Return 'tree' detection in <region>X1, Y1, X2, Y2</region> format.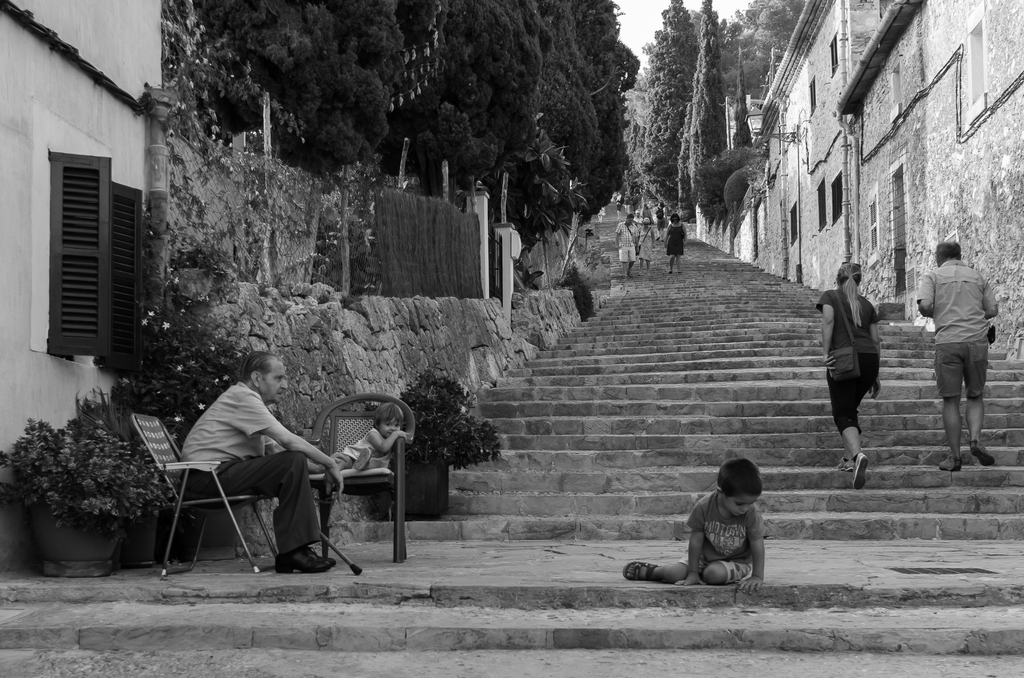
<region>12, 375, 157, 567</region>.
